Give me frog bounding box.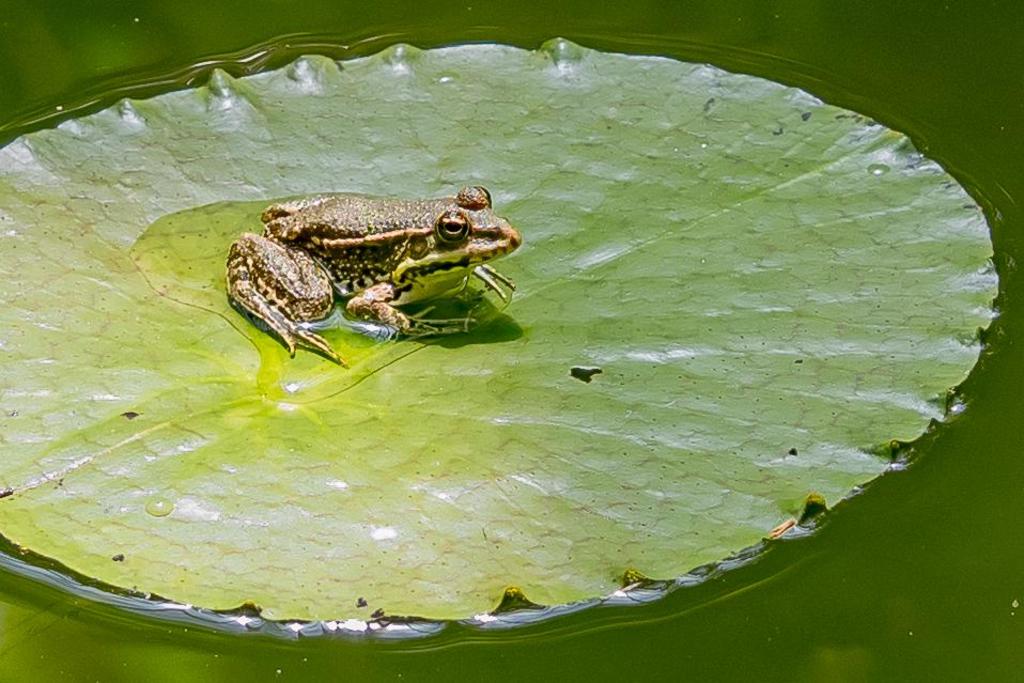
[x1=224, y1=183, x2=524, y2=368].
